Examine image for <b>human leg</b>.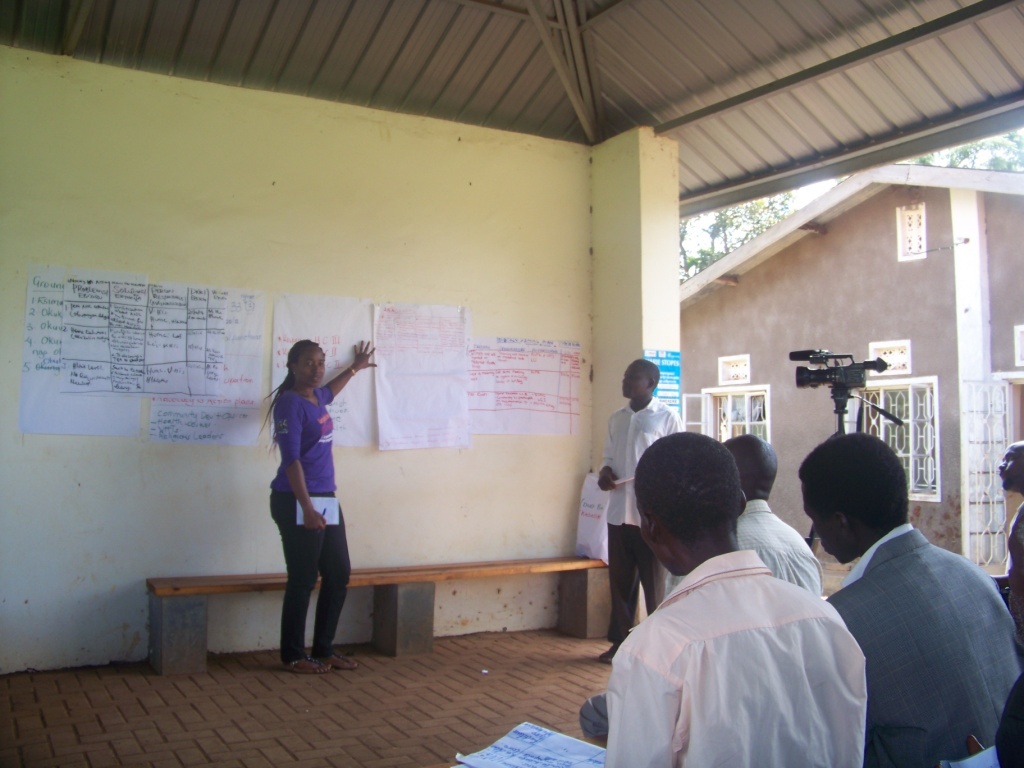
Examination result: x1=324 y1=504 x2=365 y2=675.
